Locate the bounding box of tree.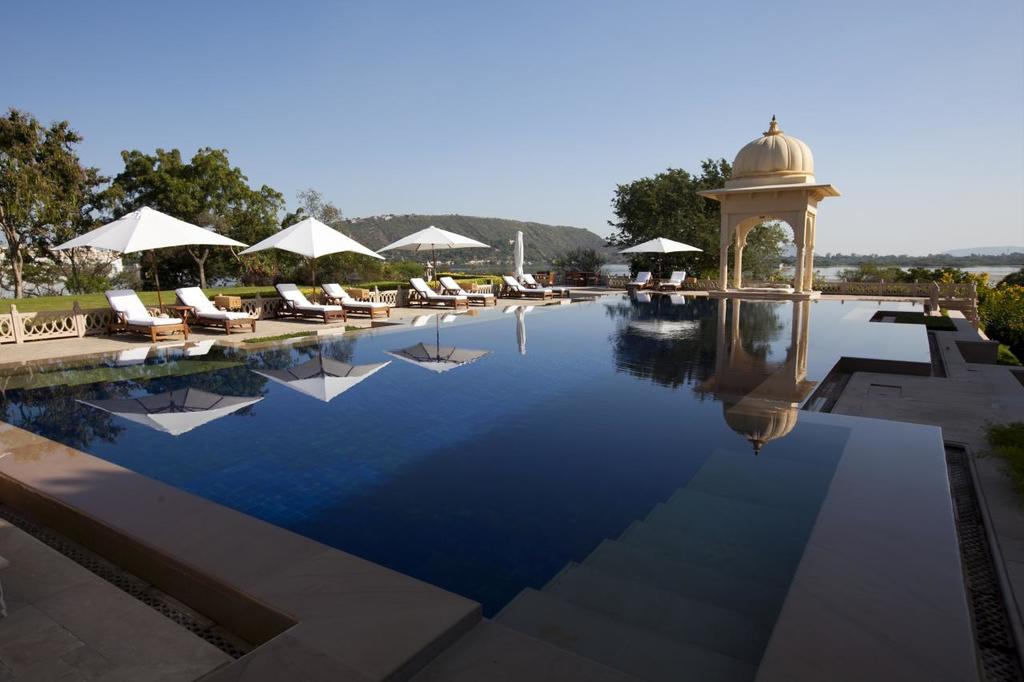
Bounding box: bbox=(544, 239, 605, 277).
